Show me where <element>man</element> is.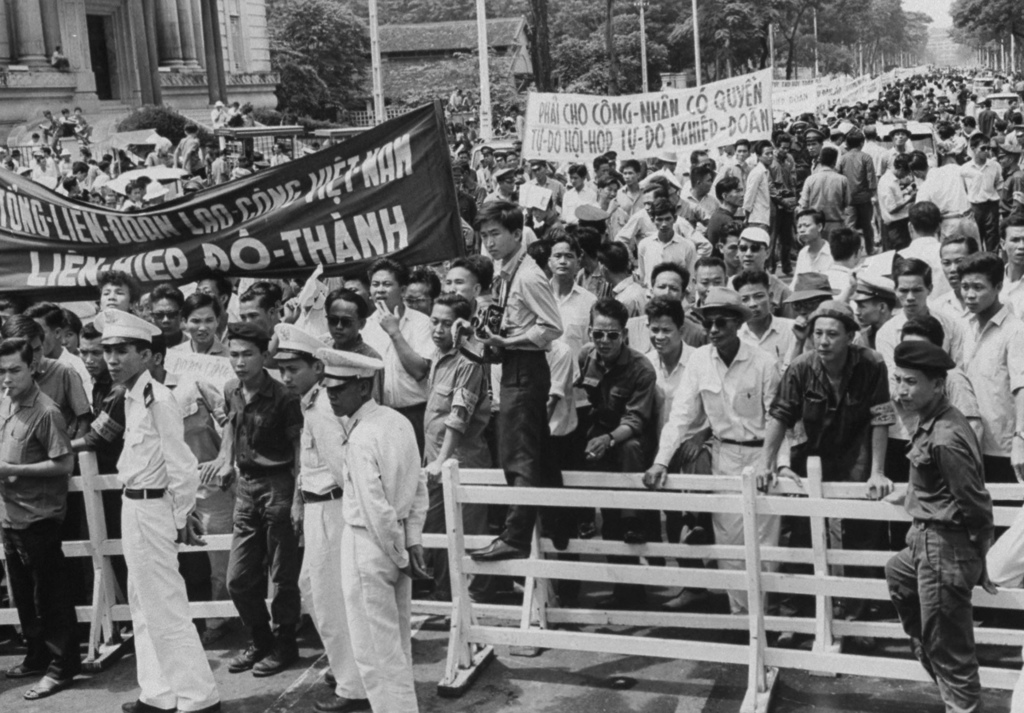
<element>man</element> is at (x1=796, y1=146, x2=854, y2=252).
